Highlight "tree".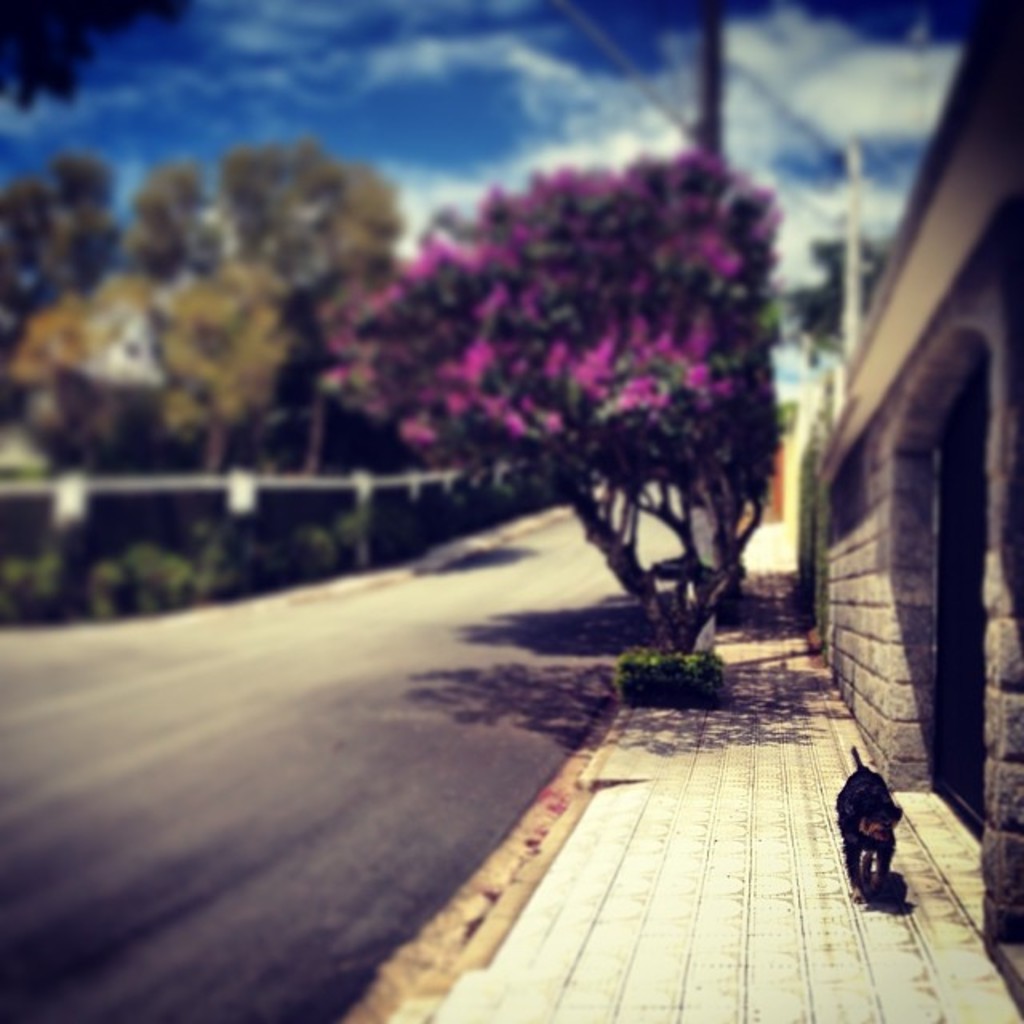
Highlighted region: [3,261,195,525].
